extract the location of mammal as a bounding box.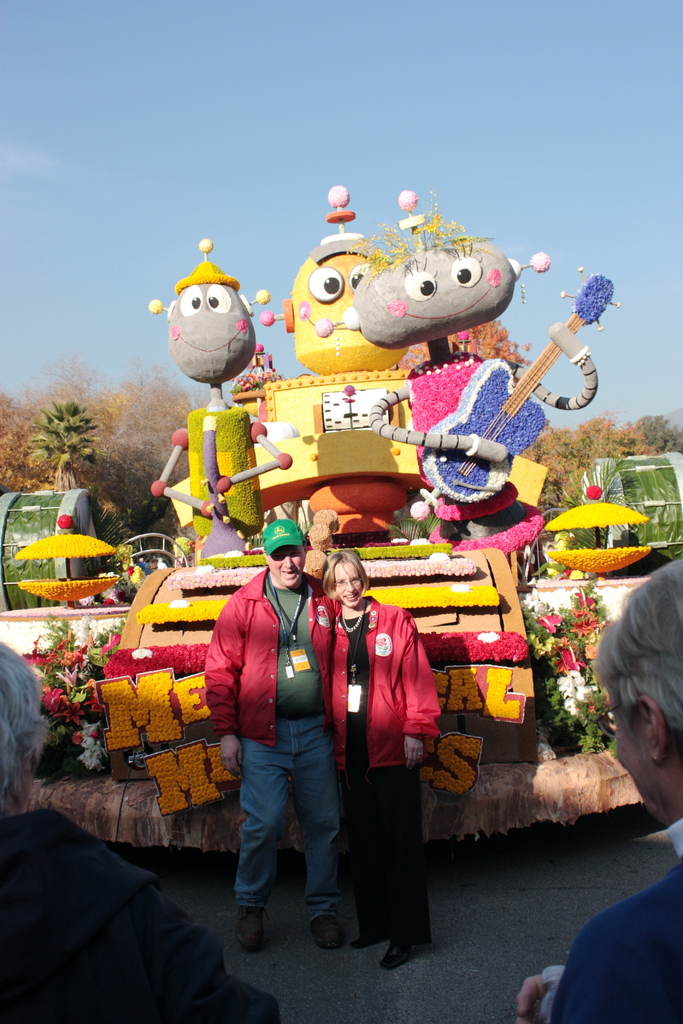
bbox=(0, 639, 274, 1023).
